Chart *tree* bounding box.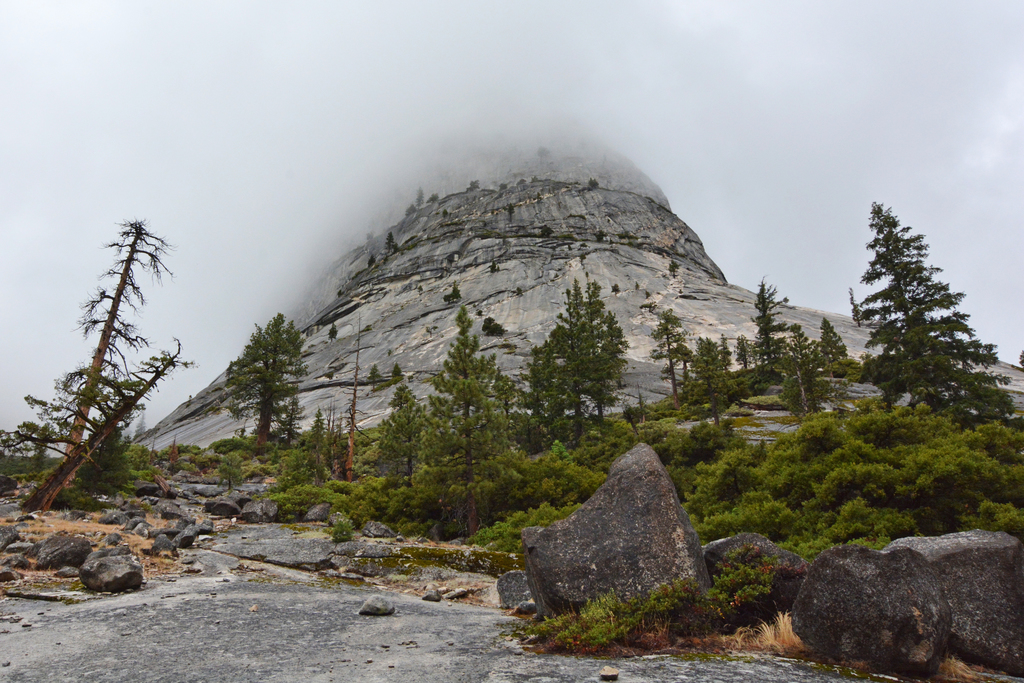
Charted: (857,195,1012,429).
